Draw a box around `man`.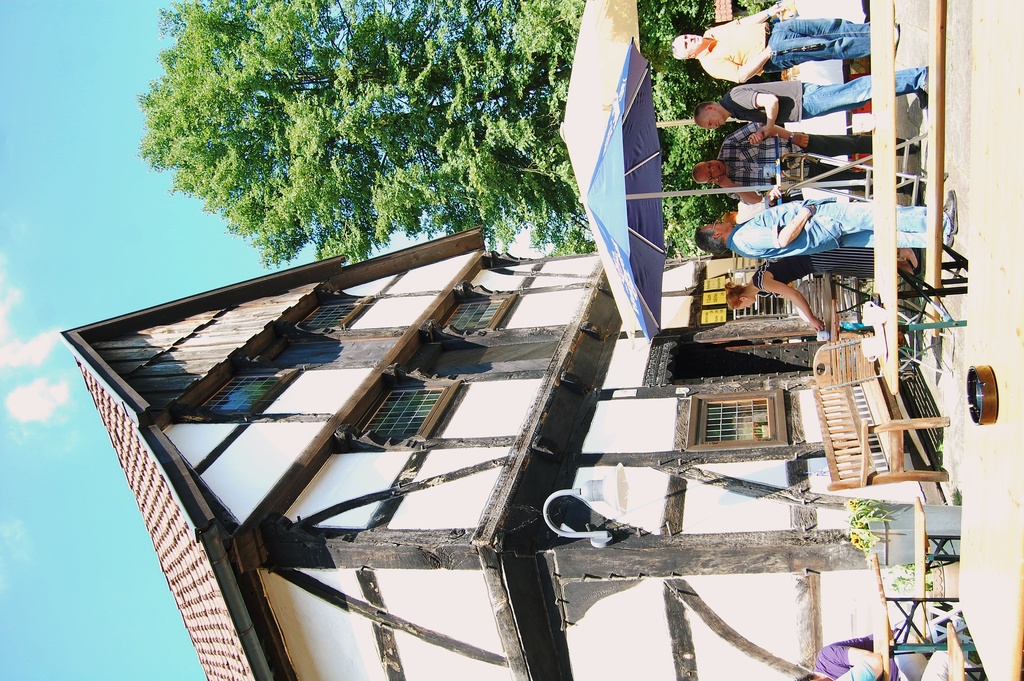
rect(792, 637, 930, 680).
